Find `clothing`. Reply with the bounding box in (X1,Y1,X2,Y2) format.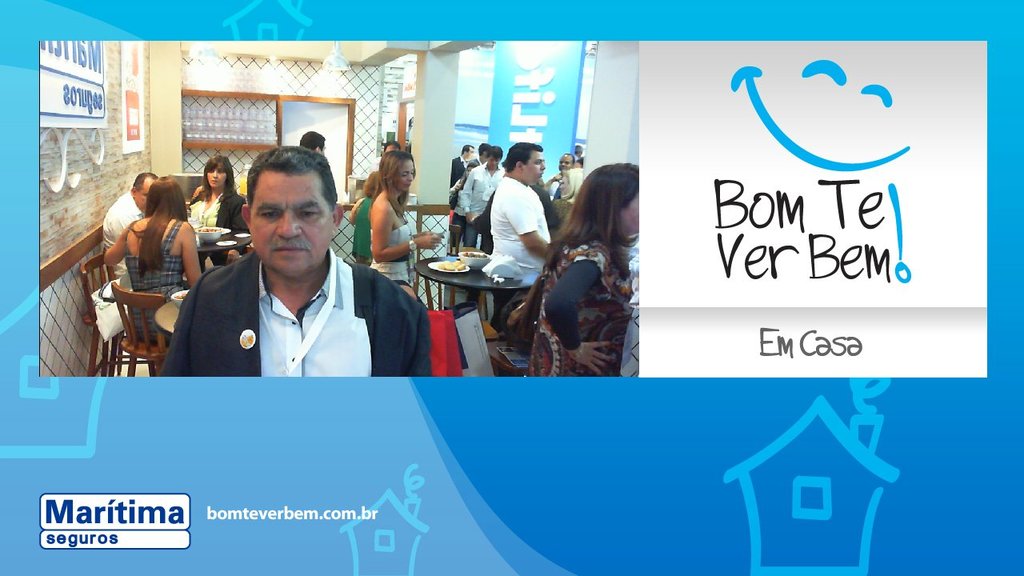
(157,222,418,384).
